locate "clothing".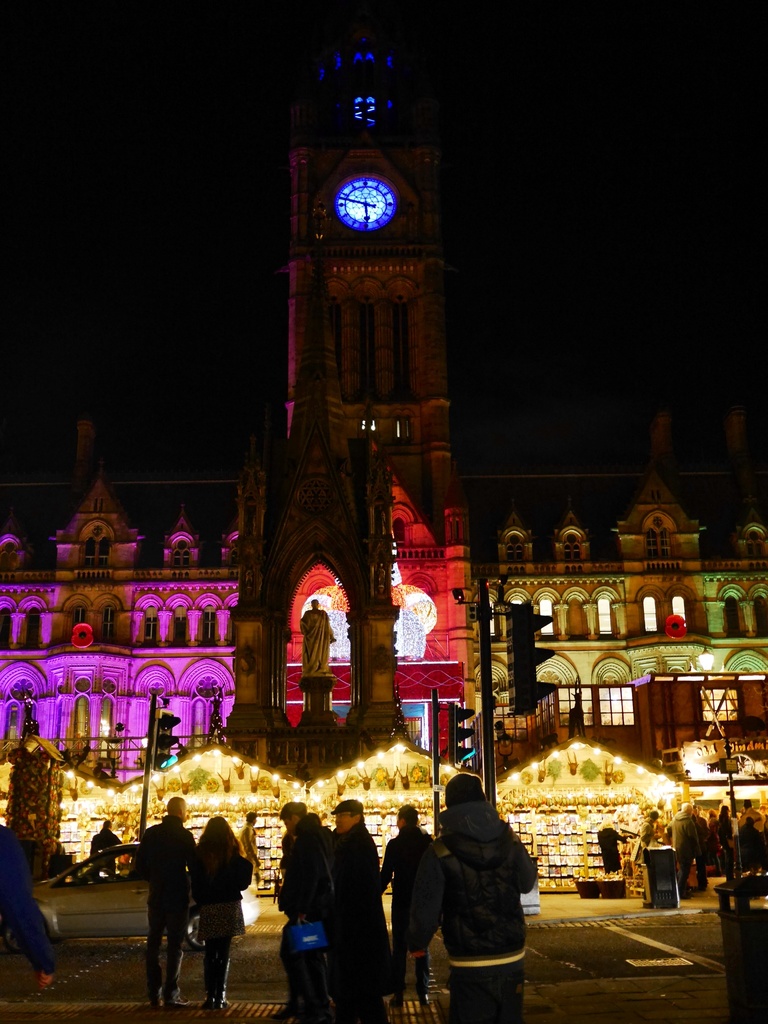
Bounding box: BBox(595, 828, 632, 874).
